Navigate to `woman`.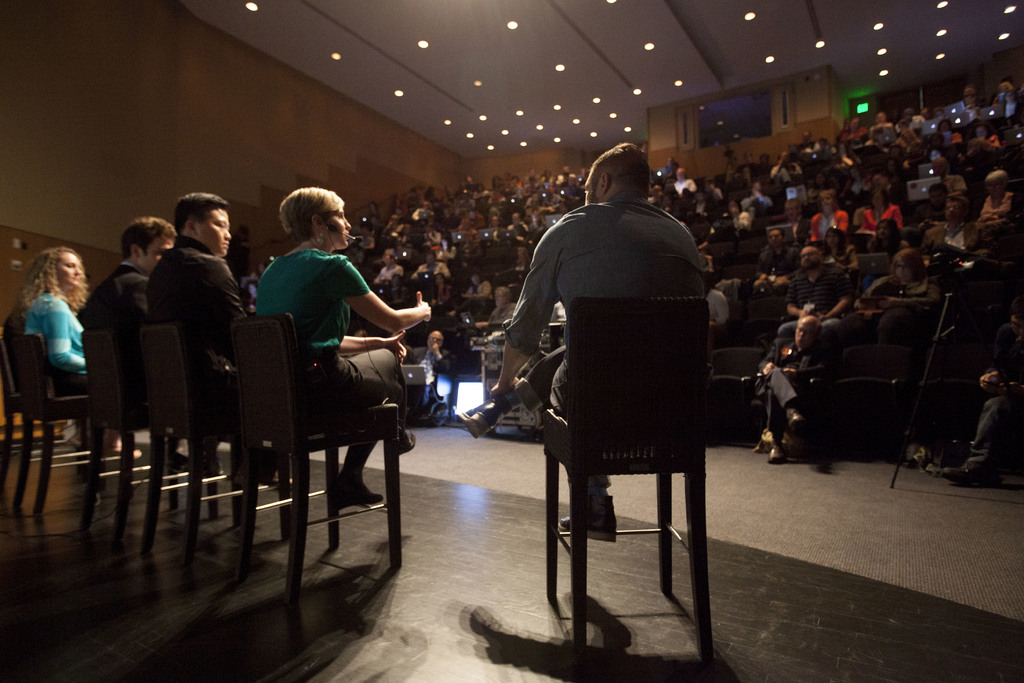
Navigation target: detection(1001, 90, 1023, 131).
